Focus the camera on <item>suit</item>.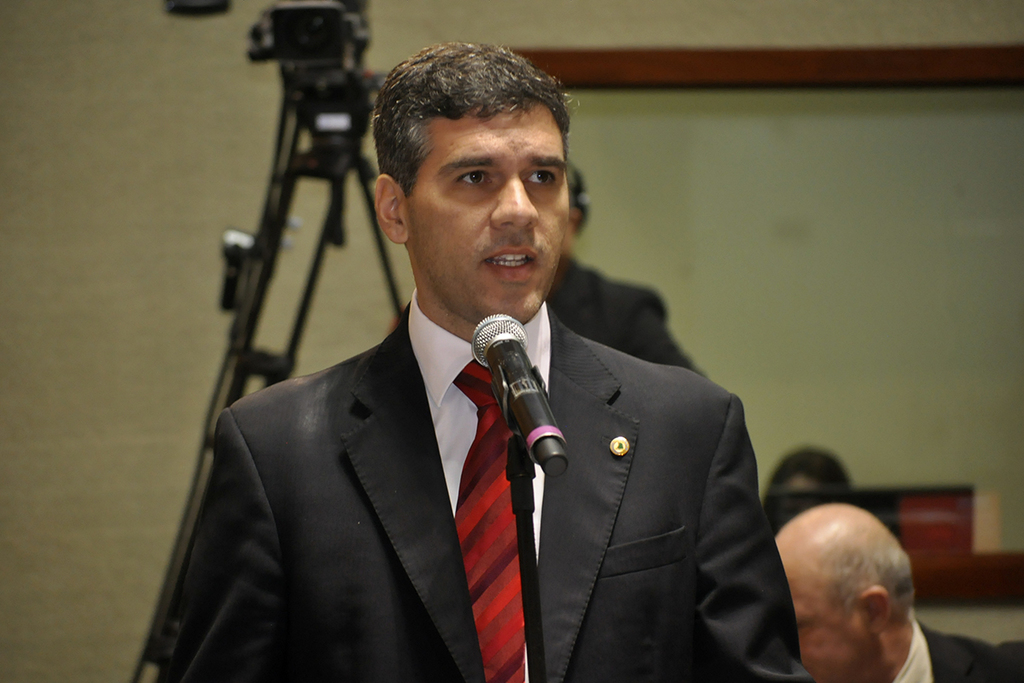
Focus region: Rect(916, 622, 1023, 682).
